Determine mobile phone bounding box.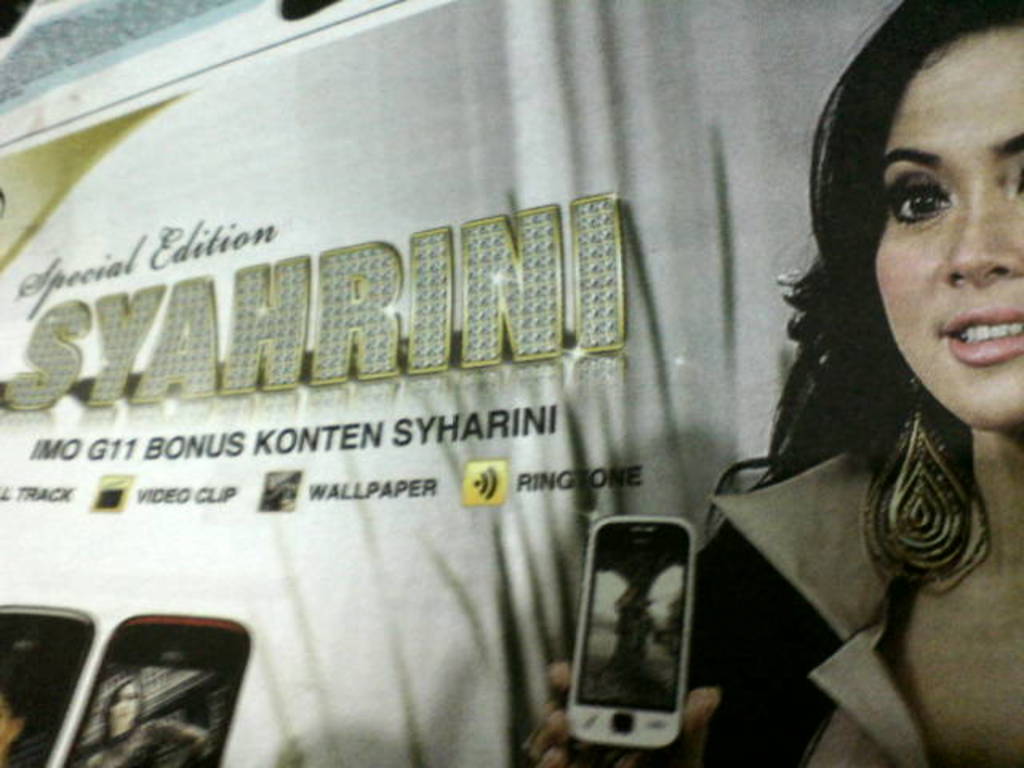
Determined: Rect(562, 512, 701, 752).
